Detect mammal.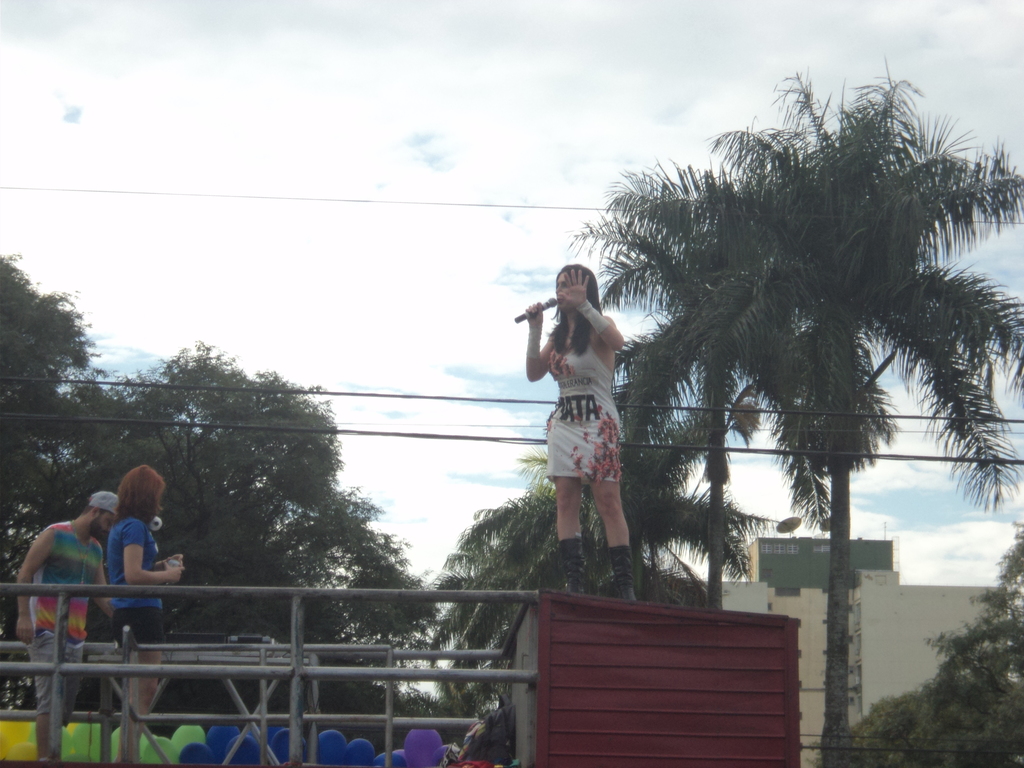
Detected at [left=15, top=491, right=119, bottom=756].
